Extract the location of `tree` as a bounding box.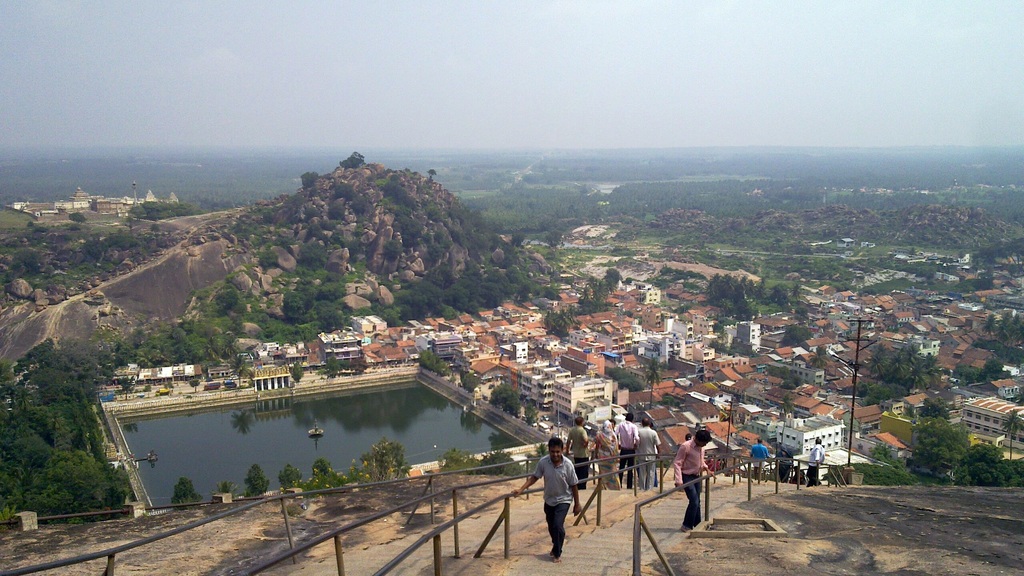
<bbox>347, 355, 373, 374</bbox>.
